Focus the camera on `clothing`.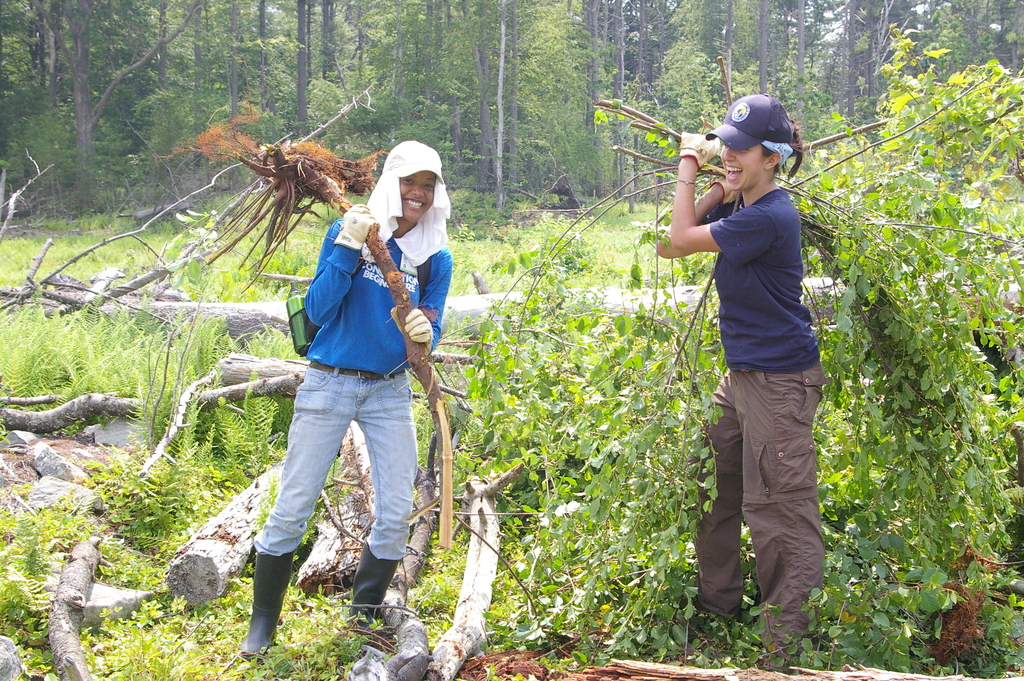
Focus region: box(684, 118, 834, 589).
